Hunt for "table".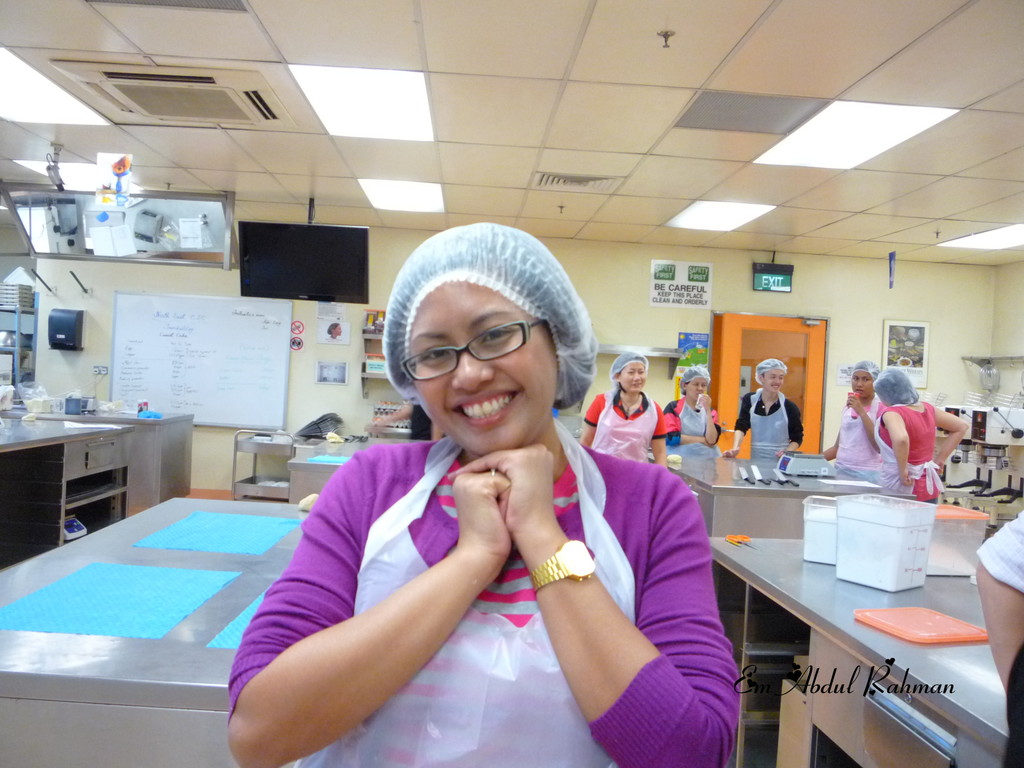
Hunted down at (left=639, top=430, right=874, bottom=547).
